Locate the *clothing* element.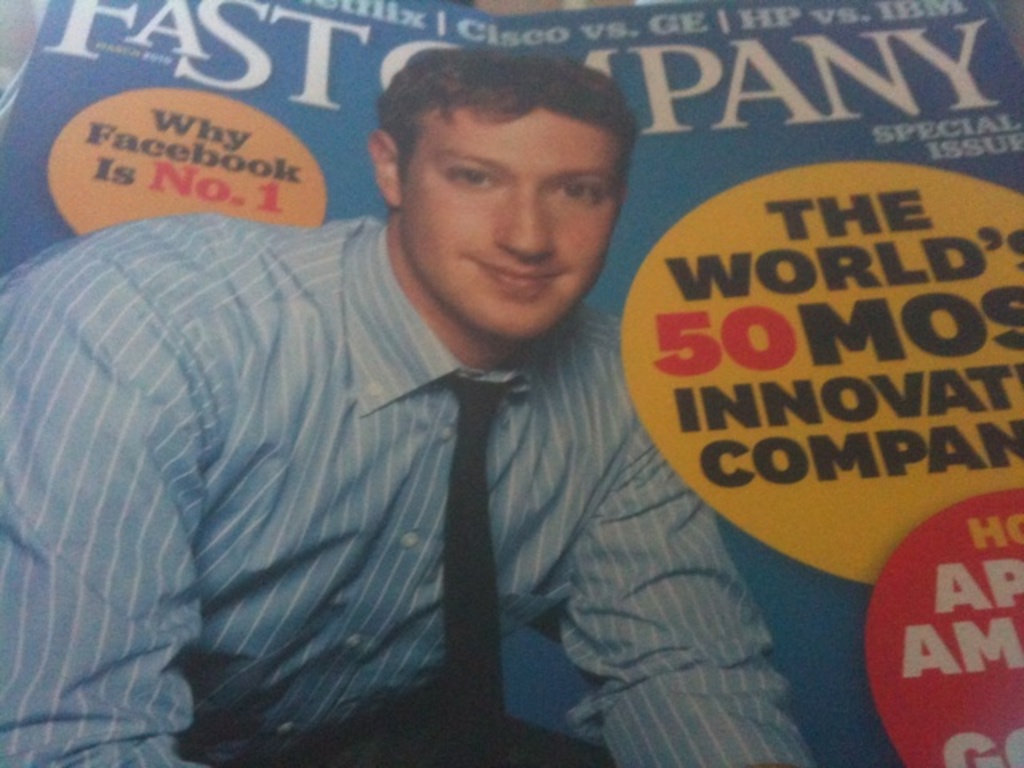
Element bbox: left=0, top=214, right=813, bottom=766.
